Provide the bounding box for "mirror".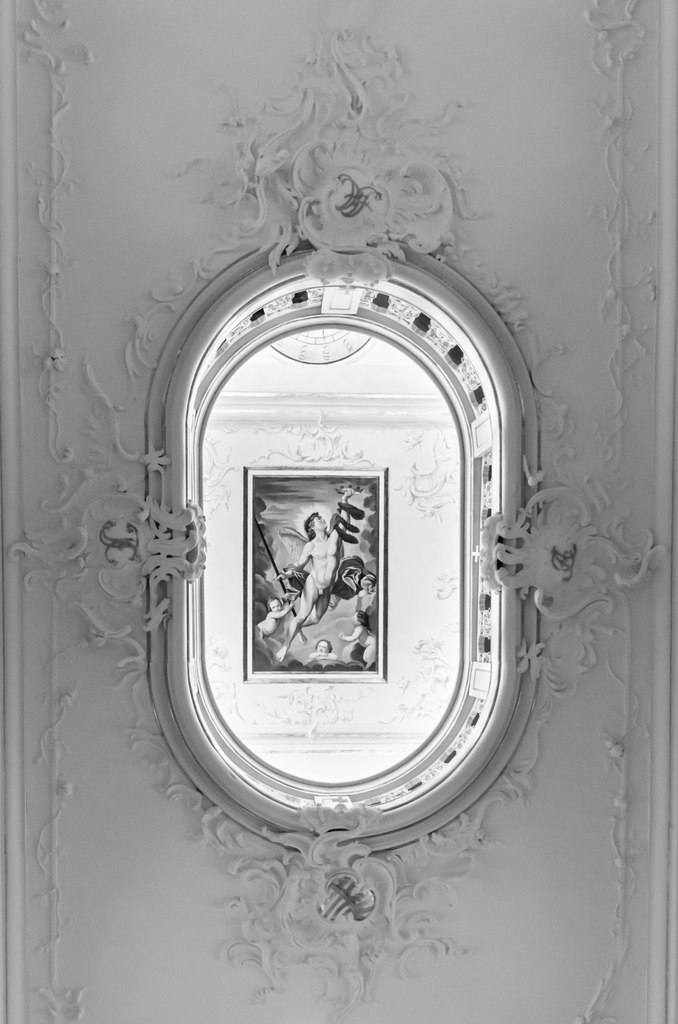
rect(202, 321, 464, 778).
